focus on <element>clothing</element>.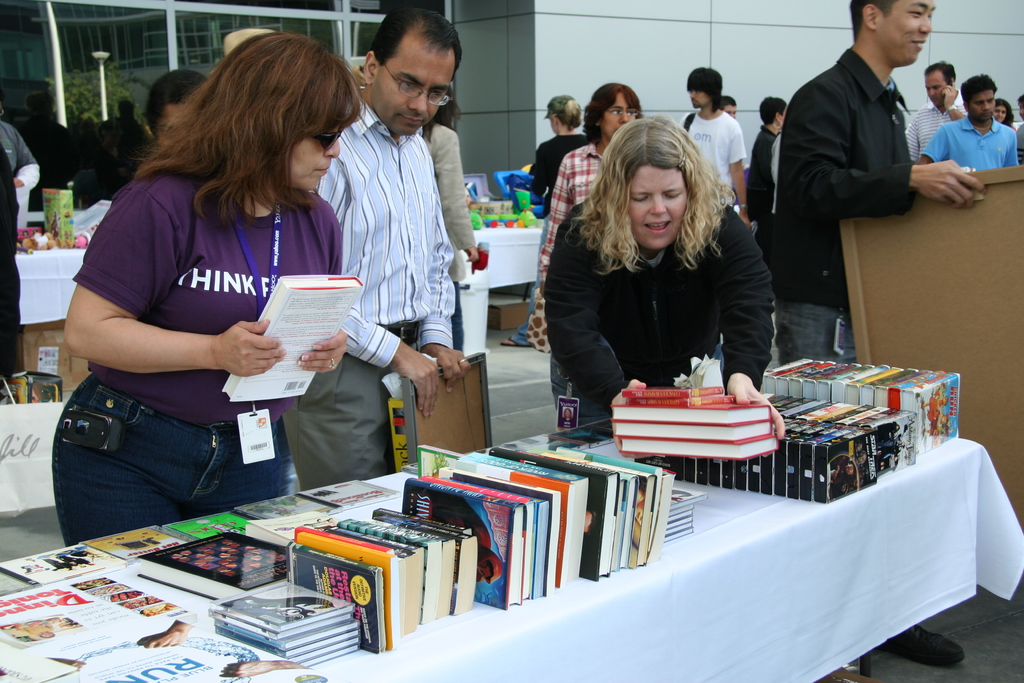
Focused at bbox=[768, 54, 913, 361].
